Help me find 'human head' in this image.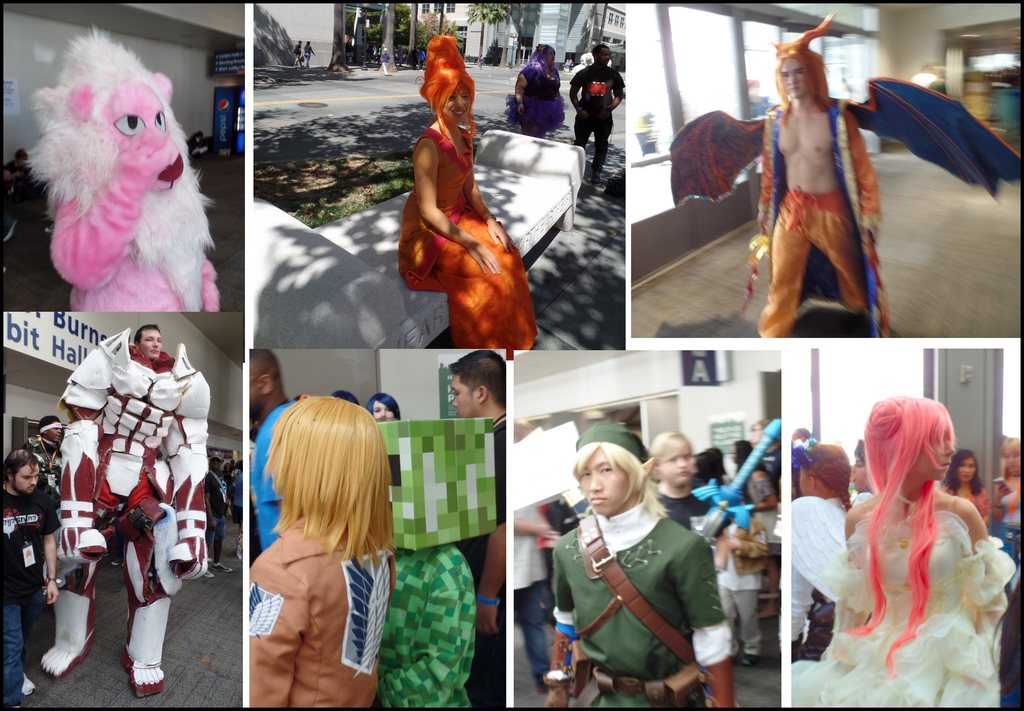
Found it: (38,414,63,441).
